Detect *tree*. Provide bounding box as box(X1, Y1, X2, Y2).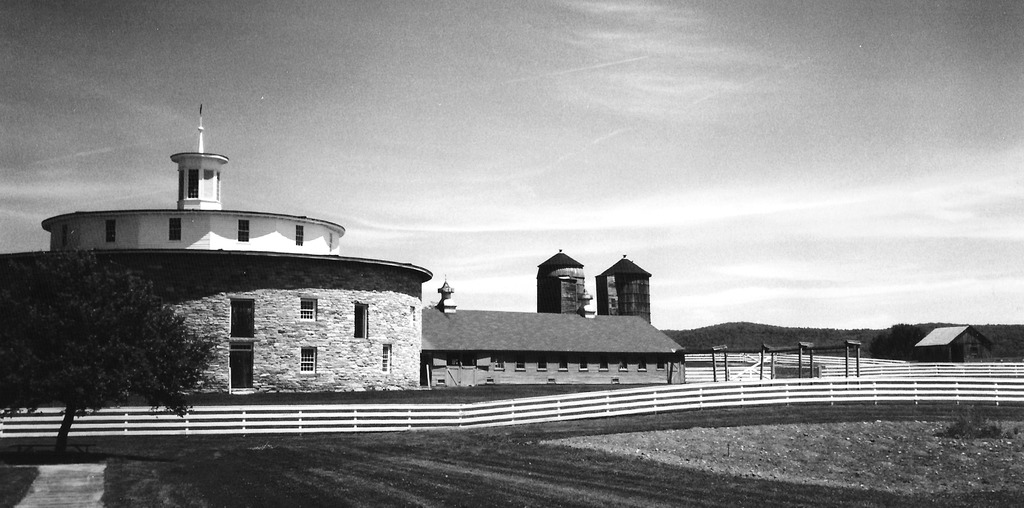
box(653, 315, 1023, 366).
